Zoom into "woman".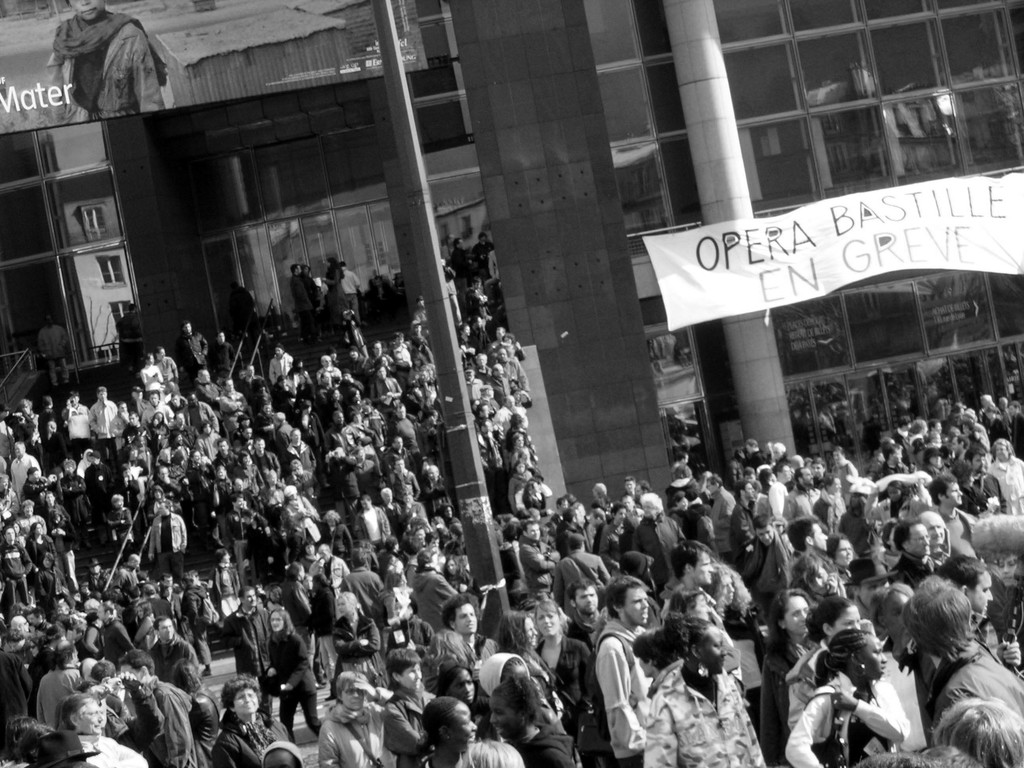
Zoom target: {"left": 317, "top": 255, "right": 351, "bottom": 340}.
